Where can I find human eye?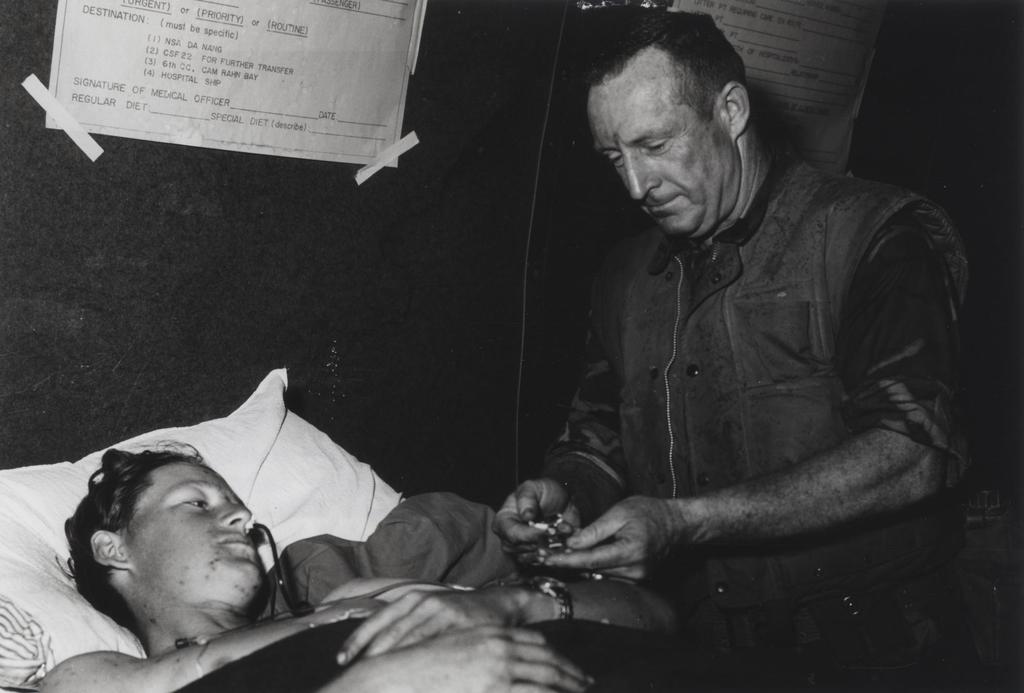
You can find it at [604, 154, 622, 168].
